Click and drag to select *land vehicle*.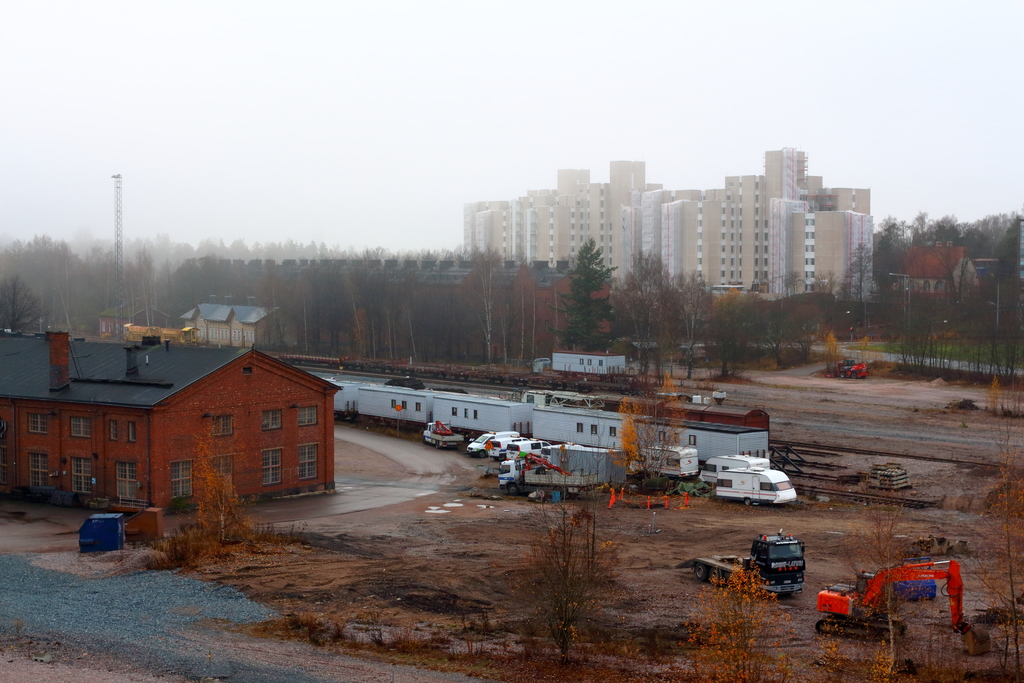
Selection: l=817, t=559, r=967, b=634.
